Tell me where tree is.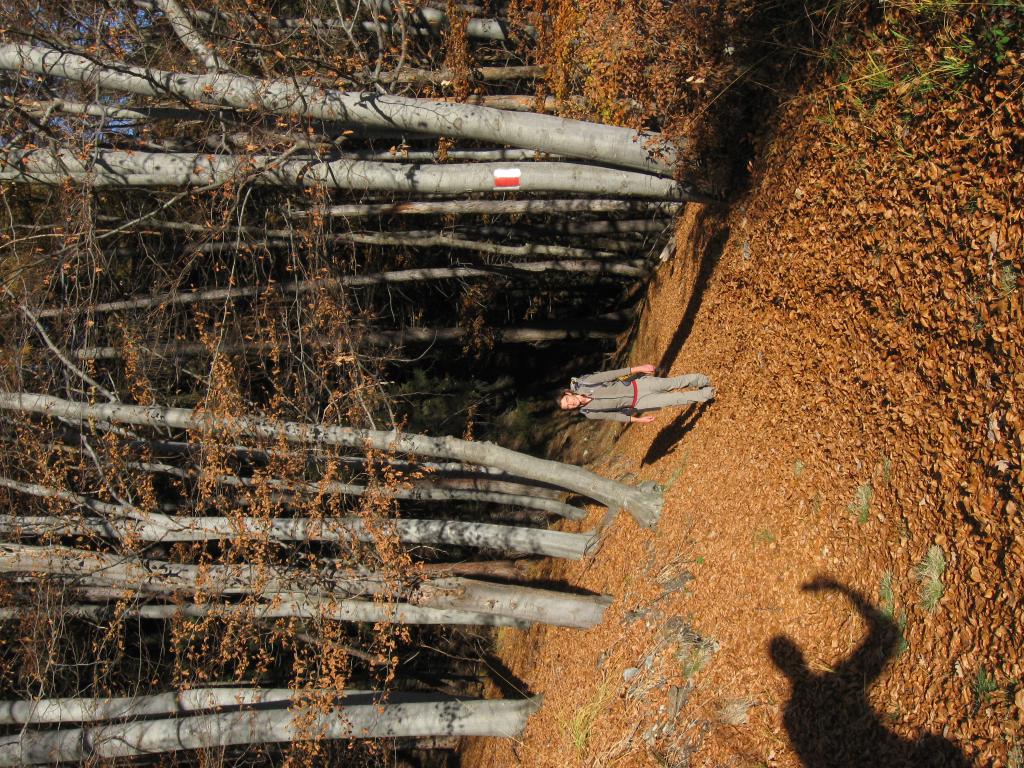
tree is at [x1=0, y1=460, x2=734, y2=719].
